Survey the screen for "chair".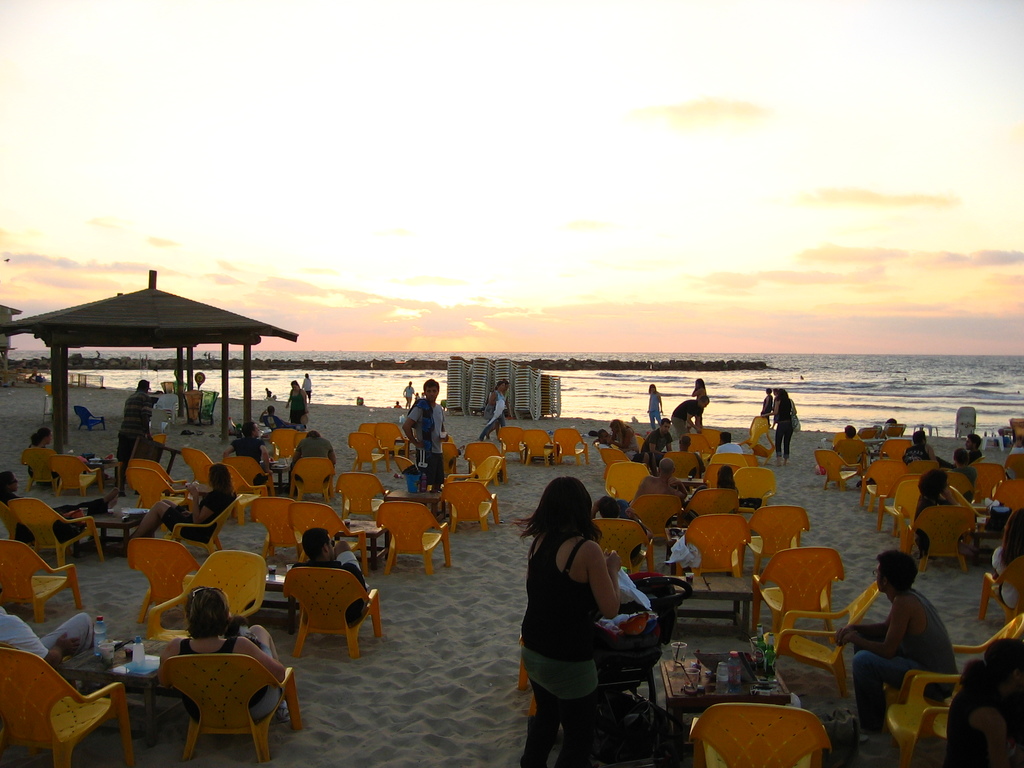
Survey found: select_region(447, 451, 504, 495).
